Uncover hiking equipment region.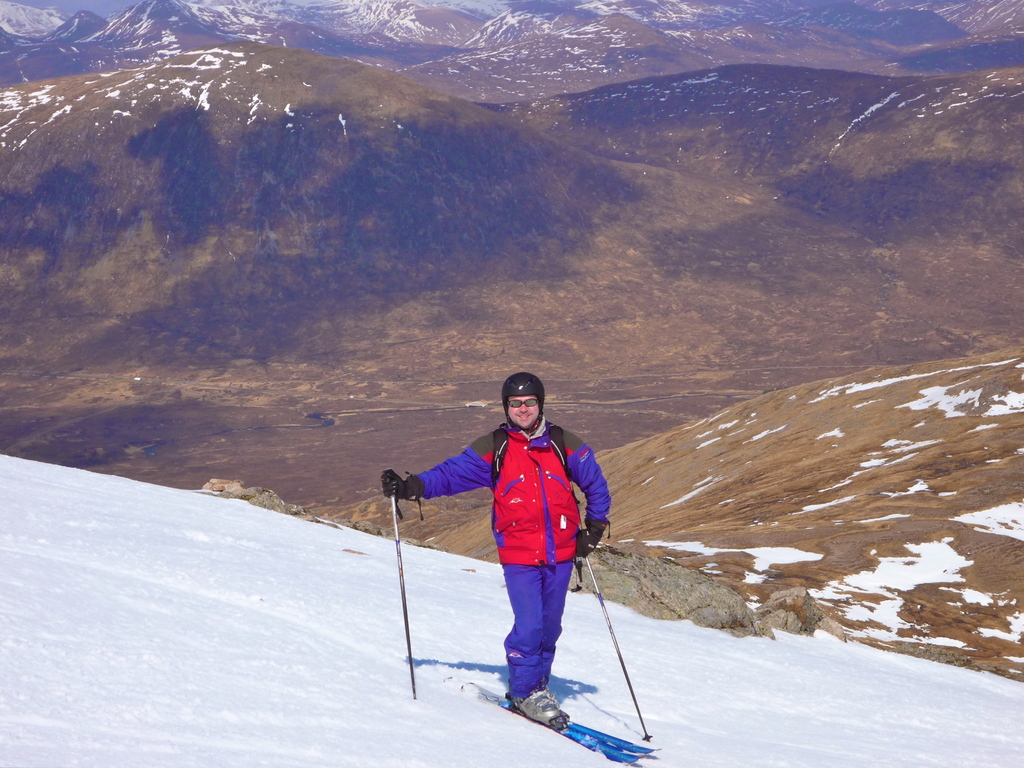
Uncovered: [left=376, top=474, right=419, bottom=502].
